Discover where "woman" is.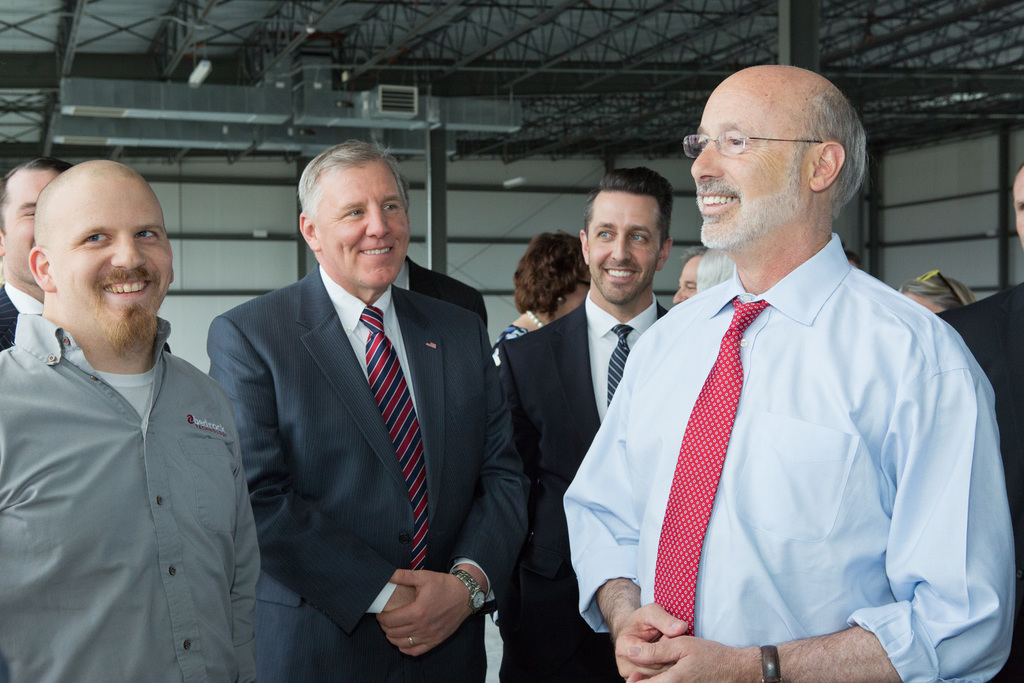
Discovered at Rect(484, 230, 580, 383).
